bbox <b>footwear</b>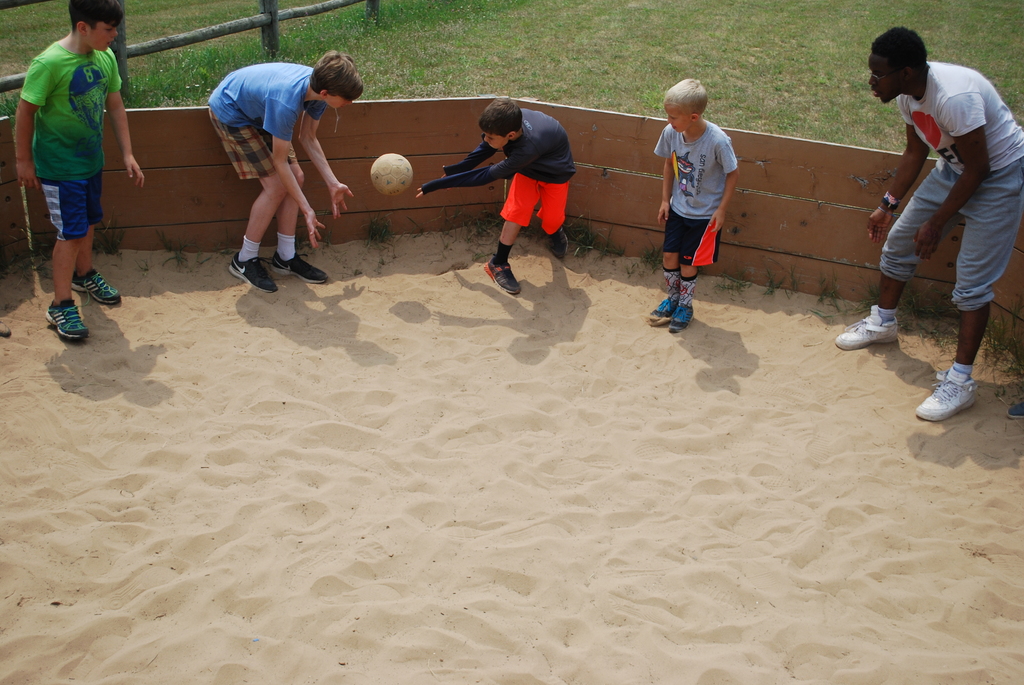
[left=544, top=226, right=568, bottom=261]
